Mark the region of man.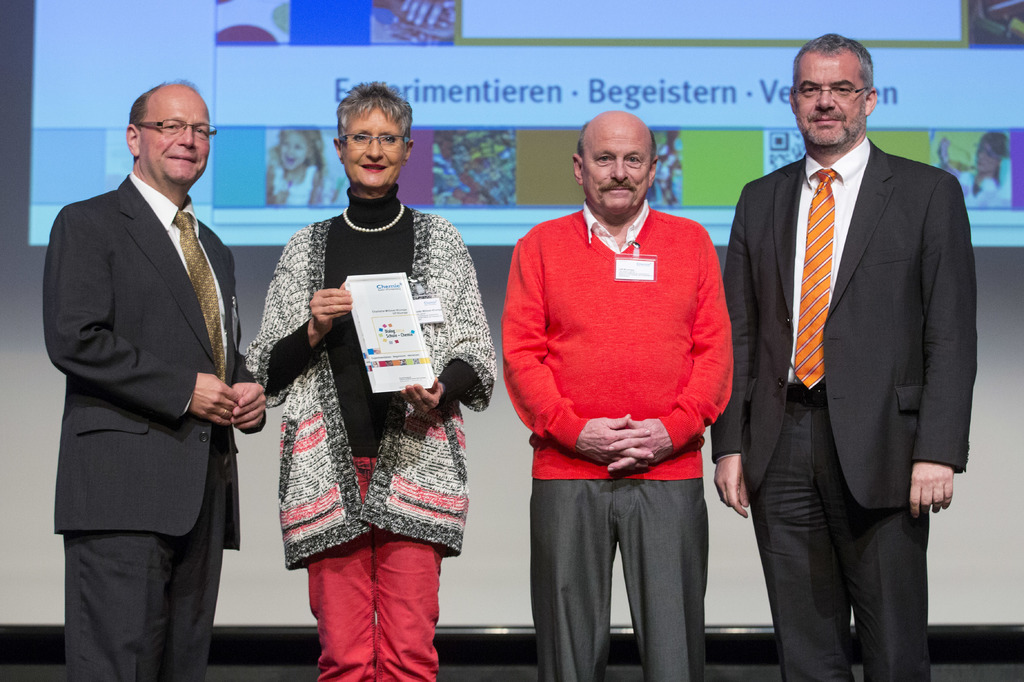
Region: box=[40, 78, 274, 681].
